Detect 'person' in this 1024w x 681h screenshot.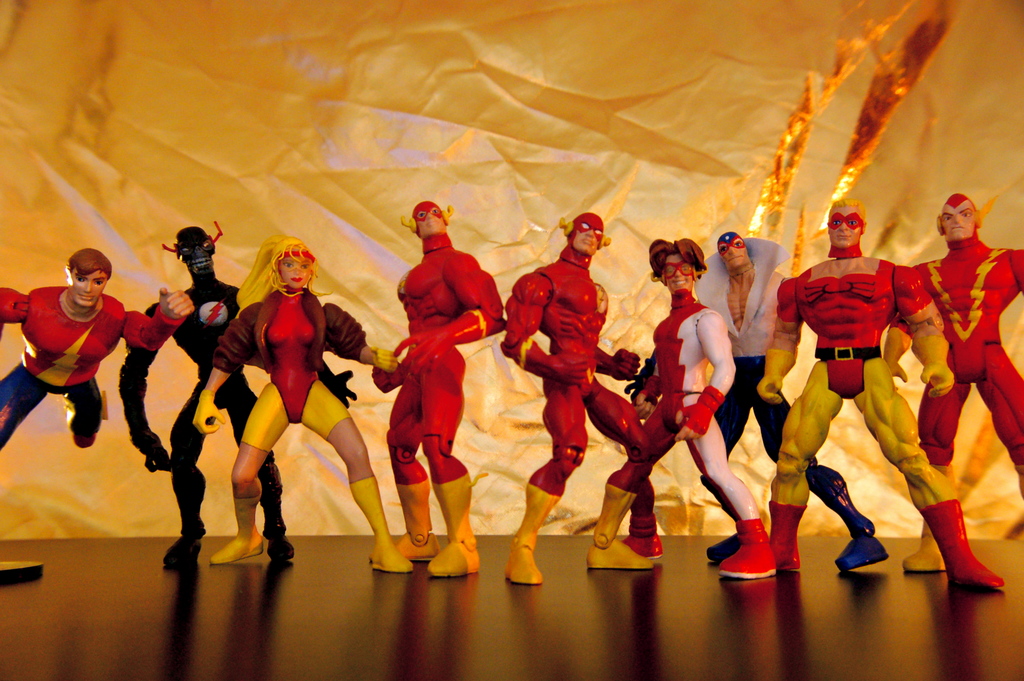
Detection: <region>624, 242, 740, 575</region>.
